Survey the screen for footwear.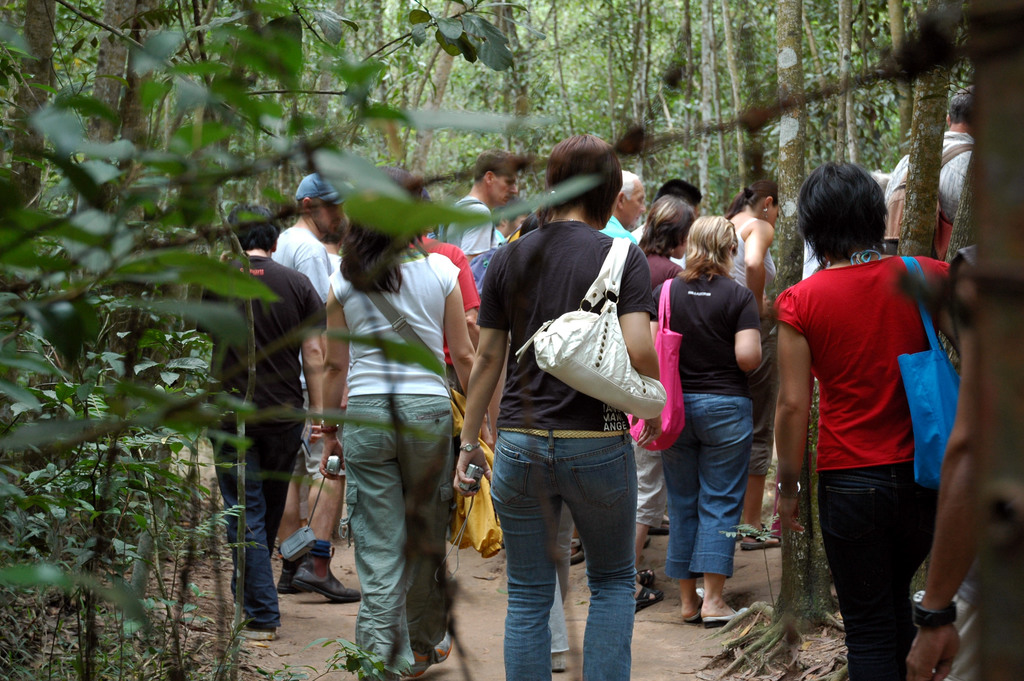
Survey found: 705, 607, 747, 632.
